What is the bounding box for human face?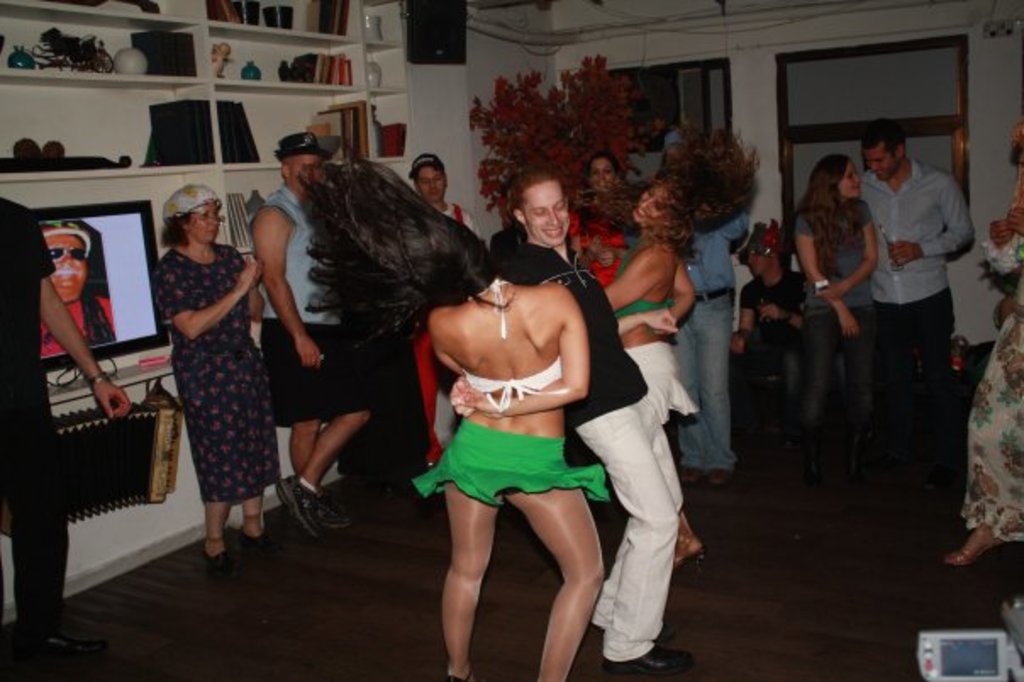
bbox(587, 159, 615, 190).
